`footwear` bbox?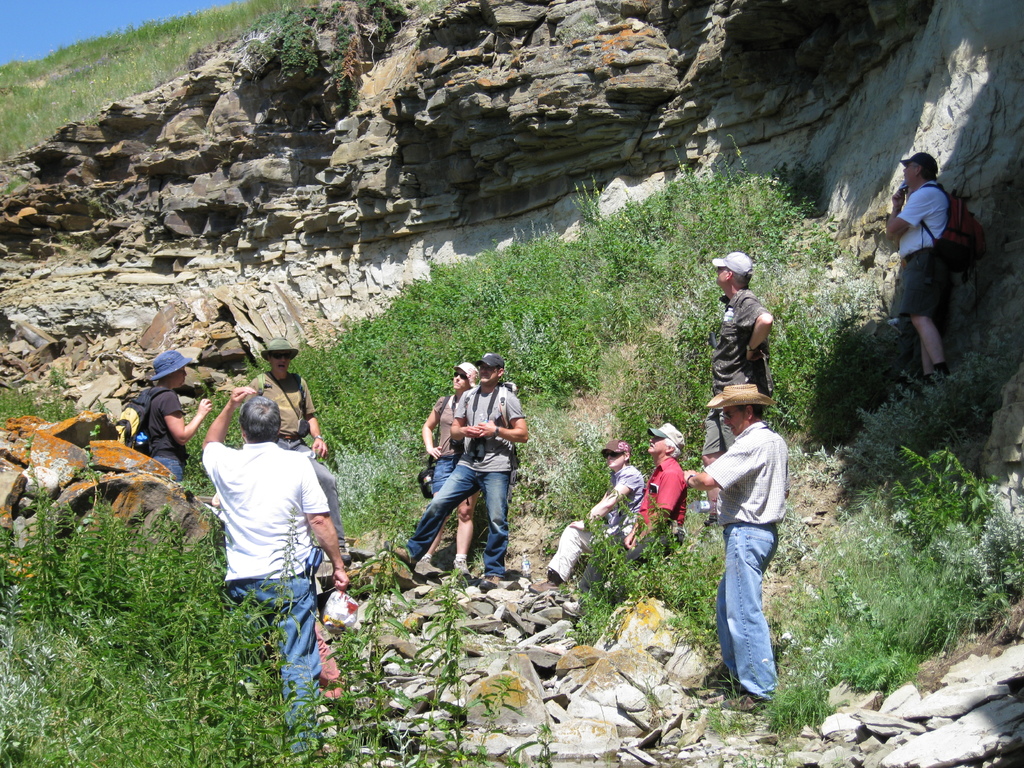
<bbox>719, 694, 769, 714</bbox>
